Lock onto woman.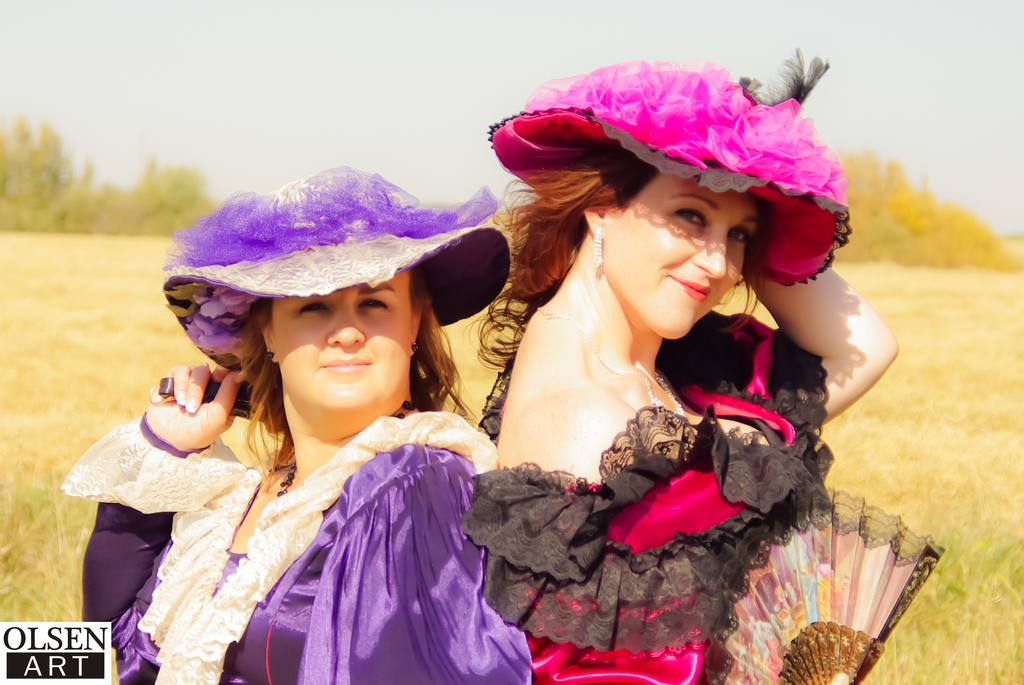
Locked: select_region(55, 152, 532, 684).
